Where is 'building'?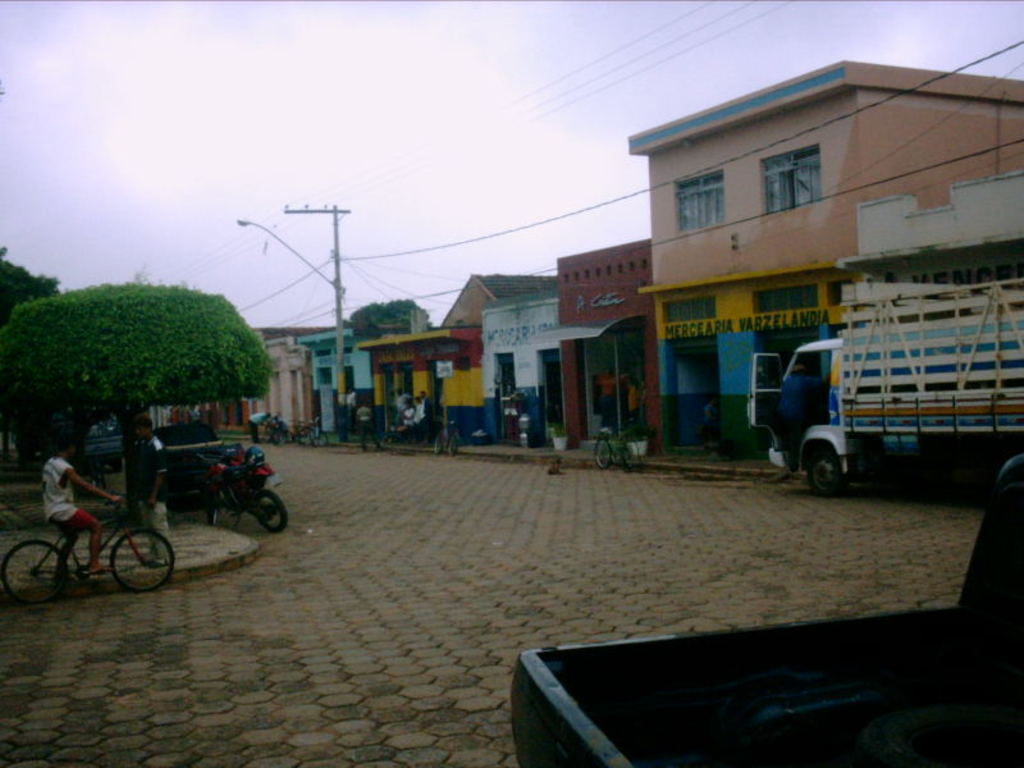
pyautogui.locateOnScreen(361, 274, 557, 443).
